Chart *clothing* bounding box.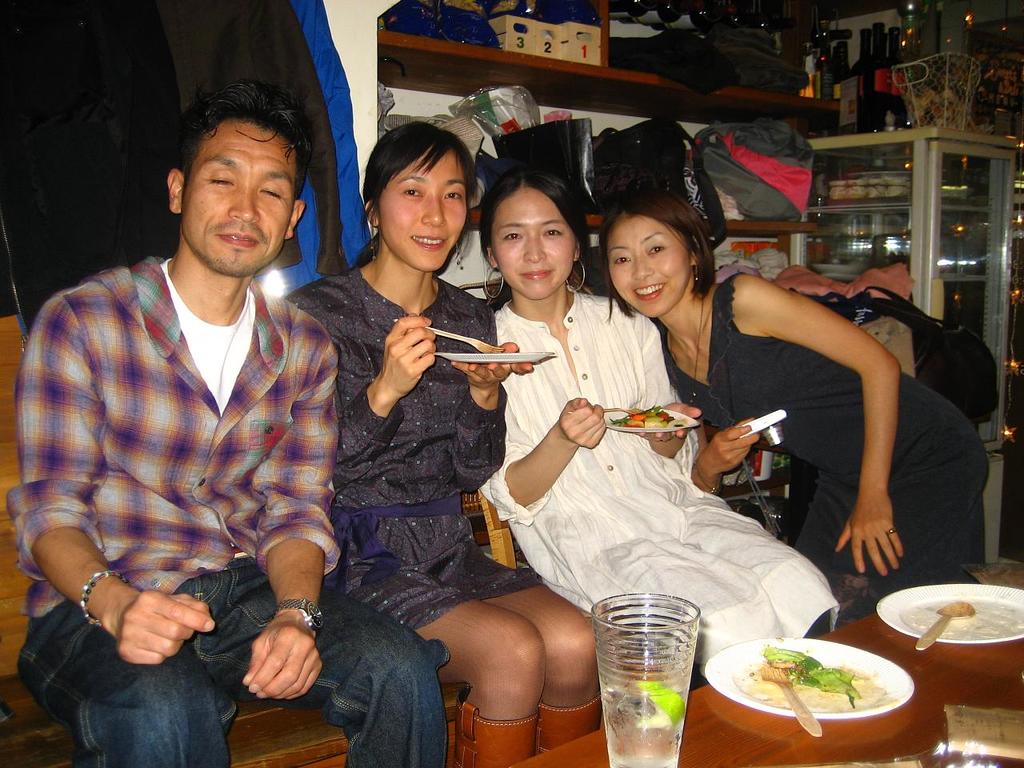
Charted: <box>285,266,546,634</box>.
